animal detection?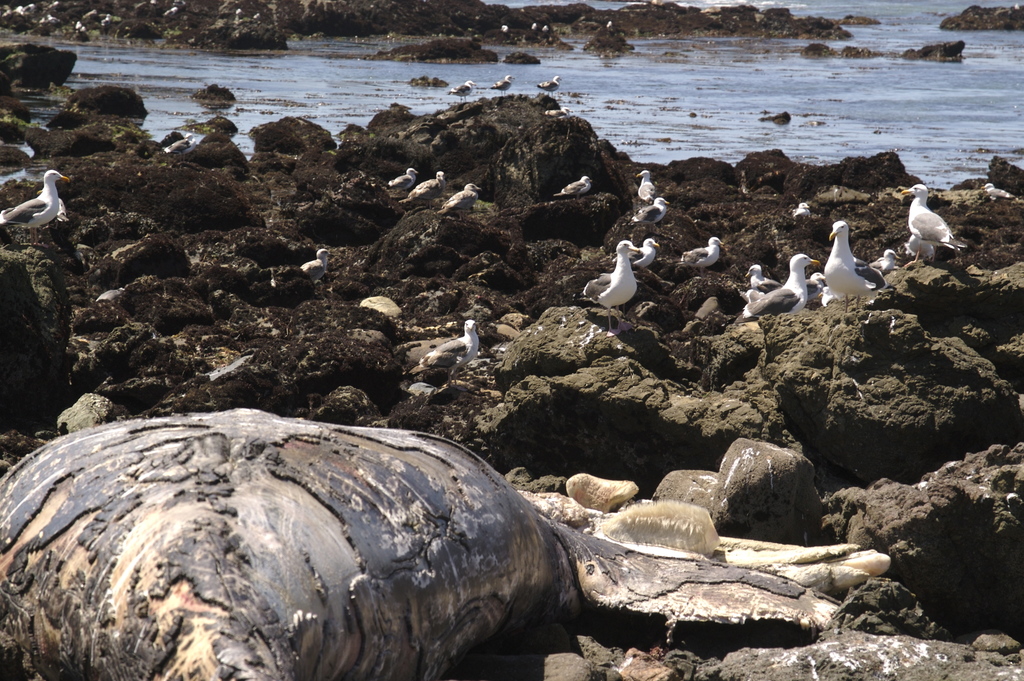
detection(584, 238, 641, 344)
